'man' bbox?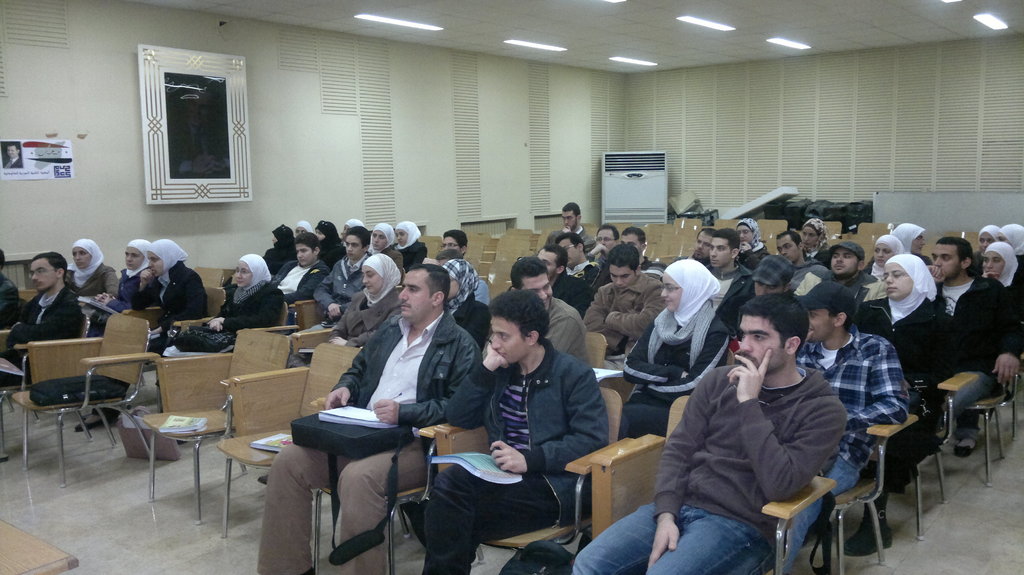
box(554, 229, 601, 288)
